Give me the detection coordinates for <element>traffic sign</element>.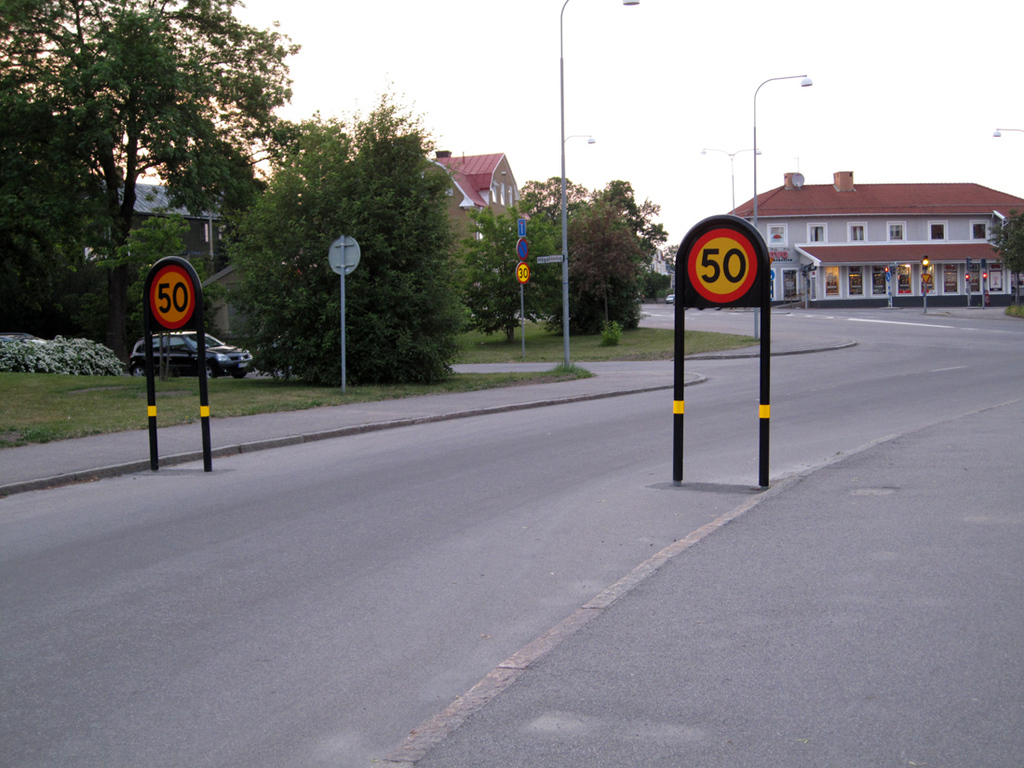
detection(686, 232, 762, 305).
